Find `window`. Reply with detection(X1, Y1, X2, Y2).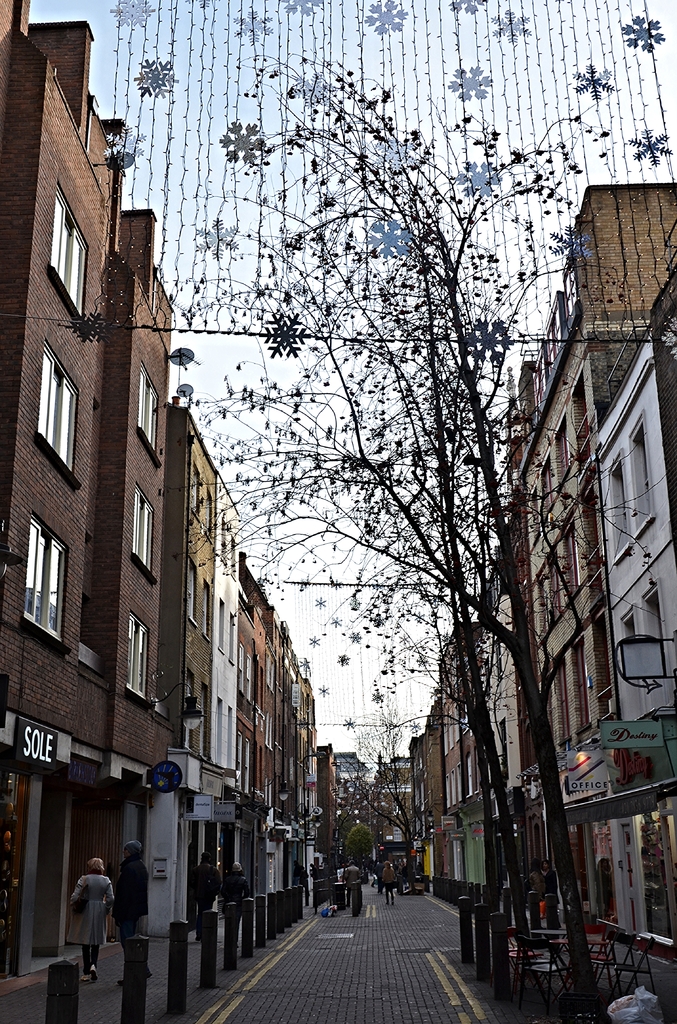
detection(124, 612, 149, 707).
